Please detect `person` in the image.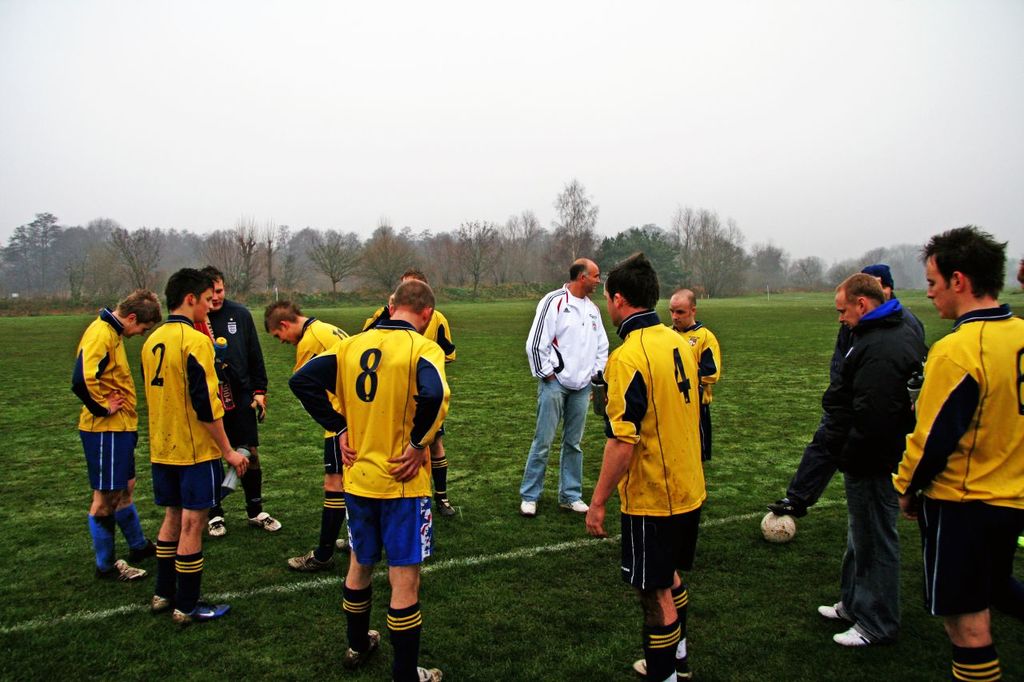
(522, 259, 609, 520).
